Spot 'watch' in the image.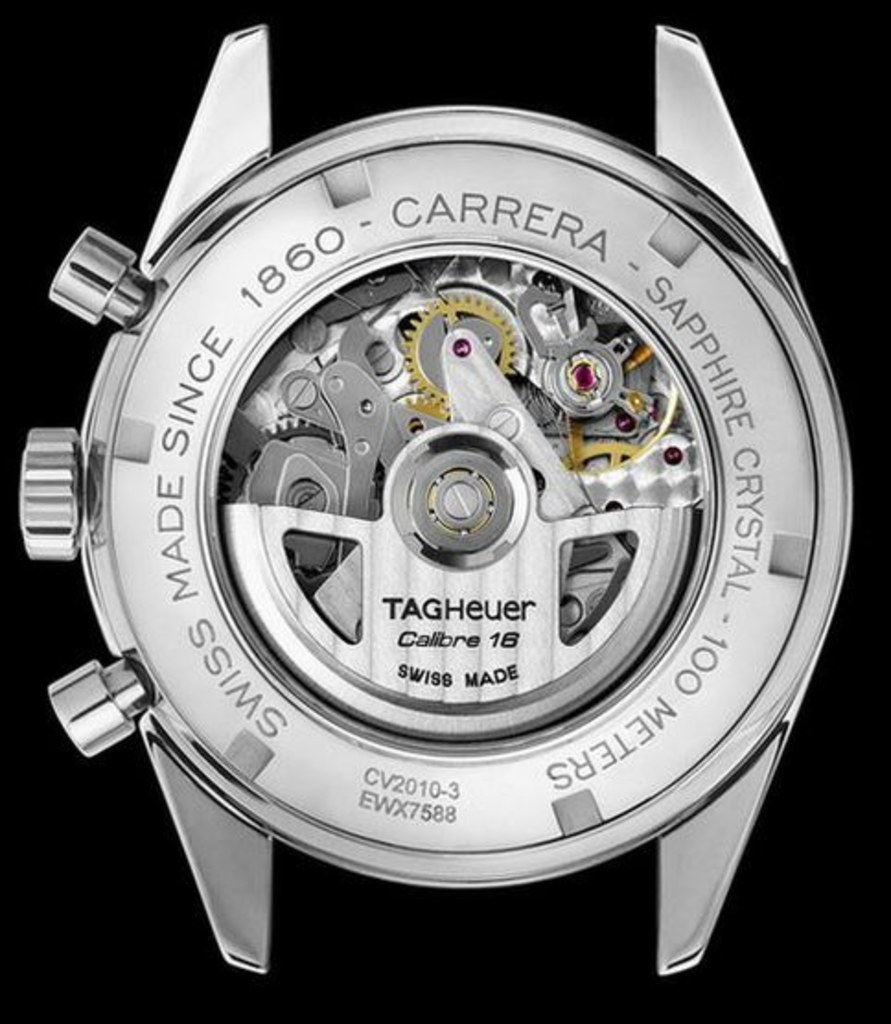
'watch' found at Rect(22, 20, 852, 971).
